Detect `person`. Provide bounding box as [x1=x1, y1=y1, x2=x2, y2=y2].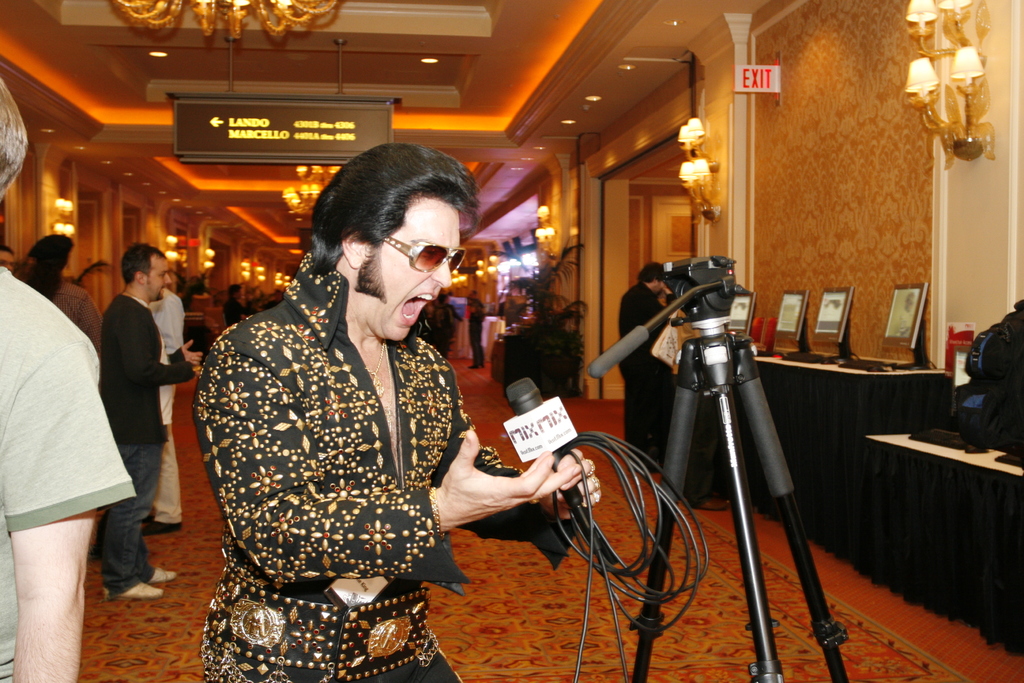
[x1=21, y1=234, x2=104, y2=356].
